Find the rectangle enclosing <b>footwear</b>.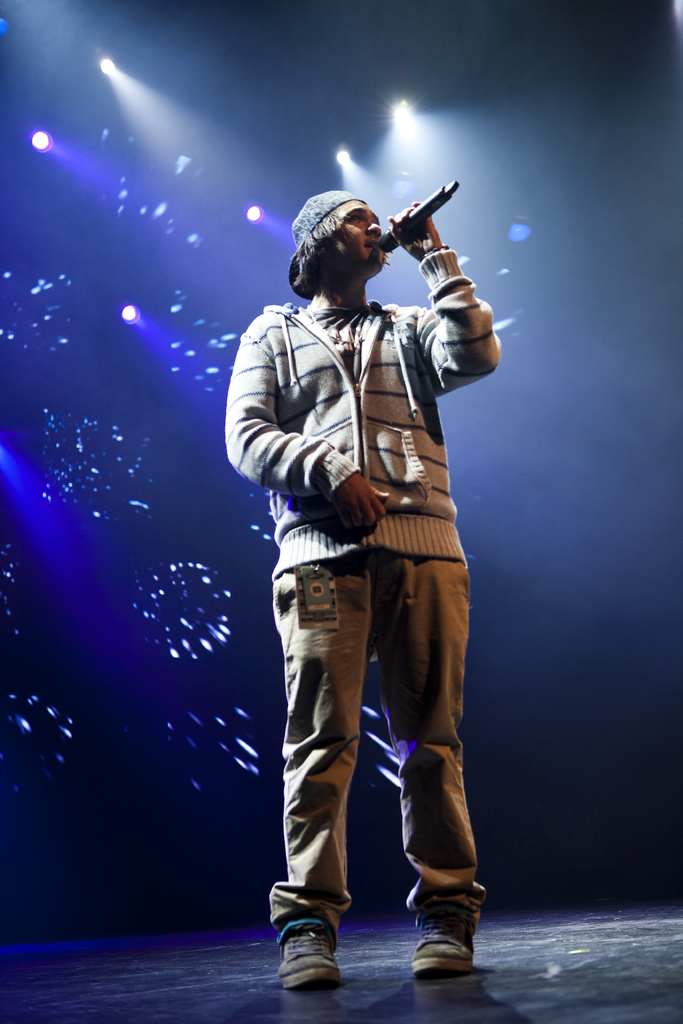
(281,915,344,987).
